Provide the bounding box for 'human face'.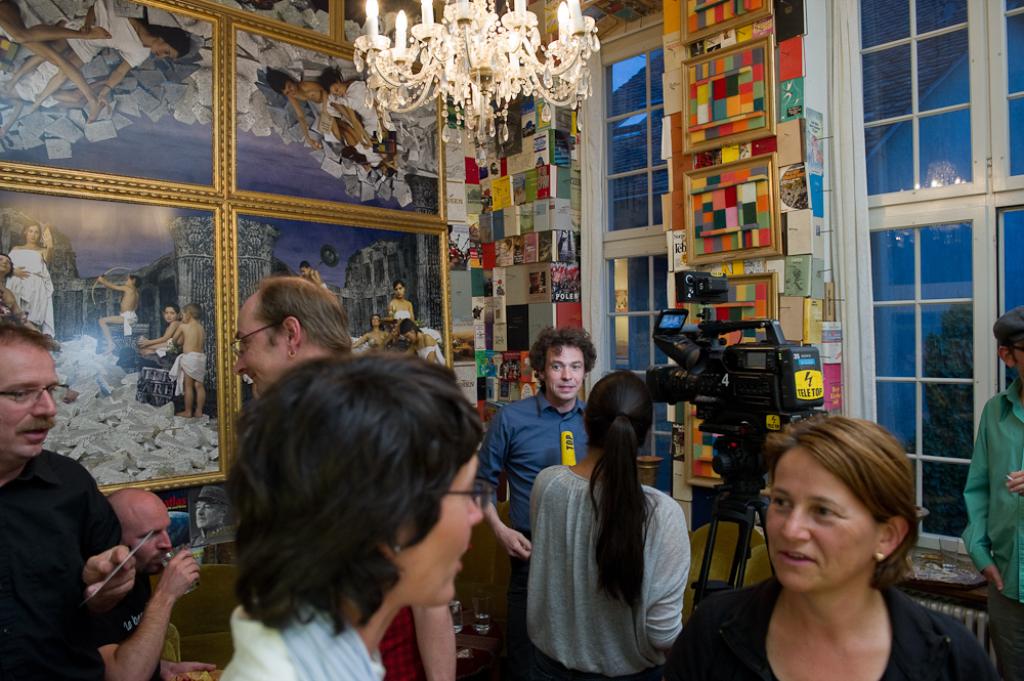
Rect(767, 439, 884, 596).
